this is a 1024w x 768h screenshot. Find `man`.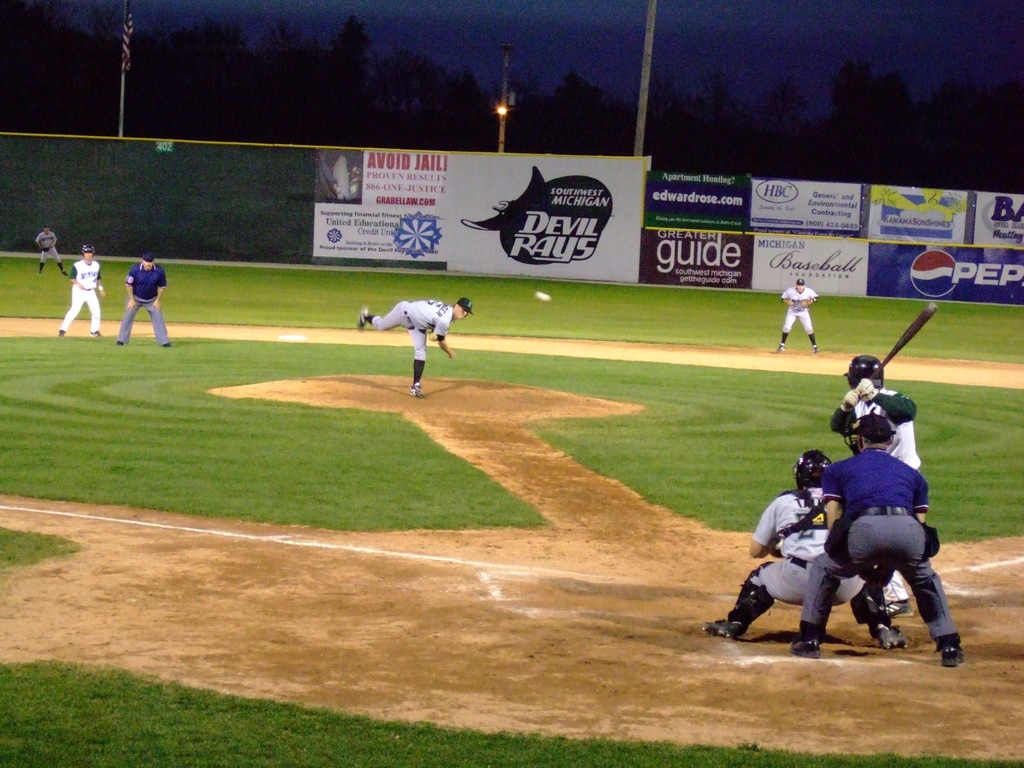
Bounding box: <box>709,455,913,640</box>.
